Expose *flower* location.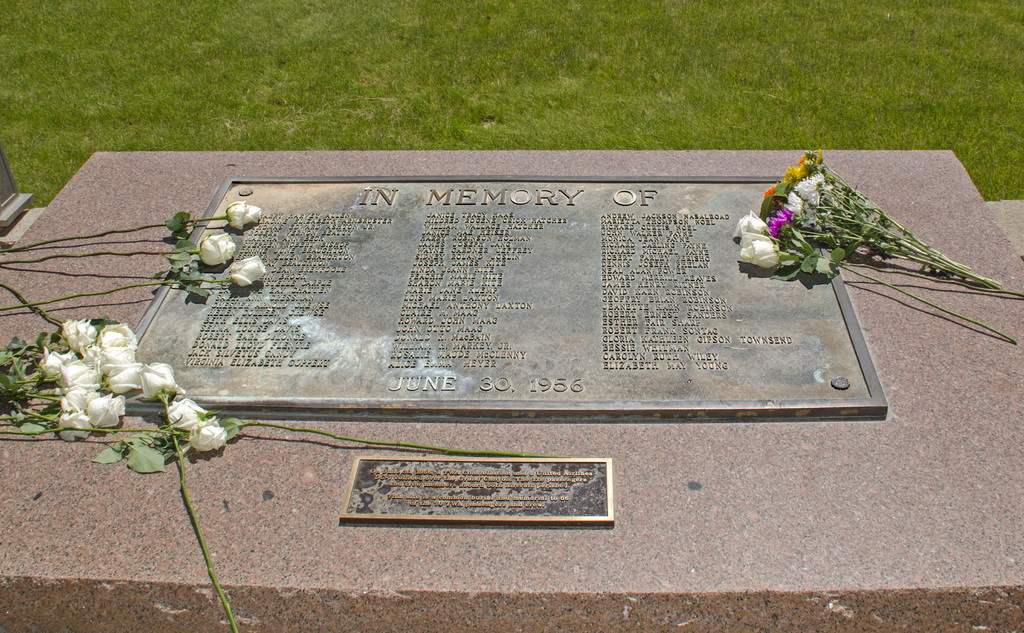
Exposed at <bbox>799, 167, 833, 213</bbox>.
